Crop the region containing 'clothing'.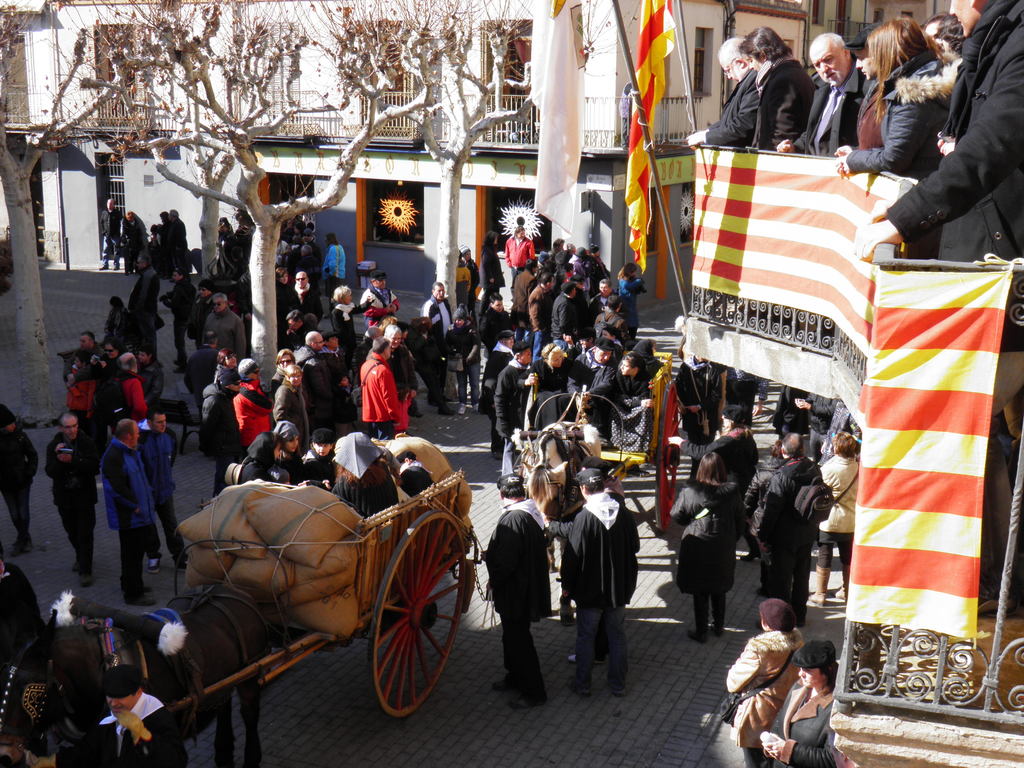
Crop region: (left=383, top=338, right=417, bottom=429).
